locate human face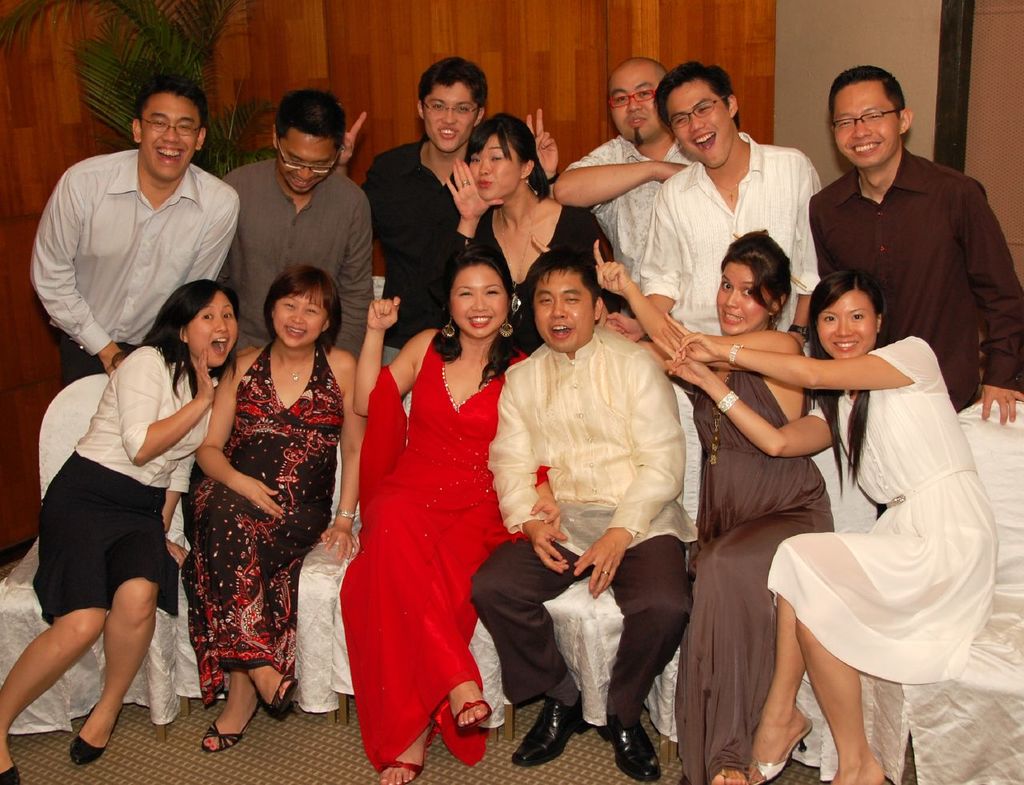
rect(450, 266, 507, 342)
